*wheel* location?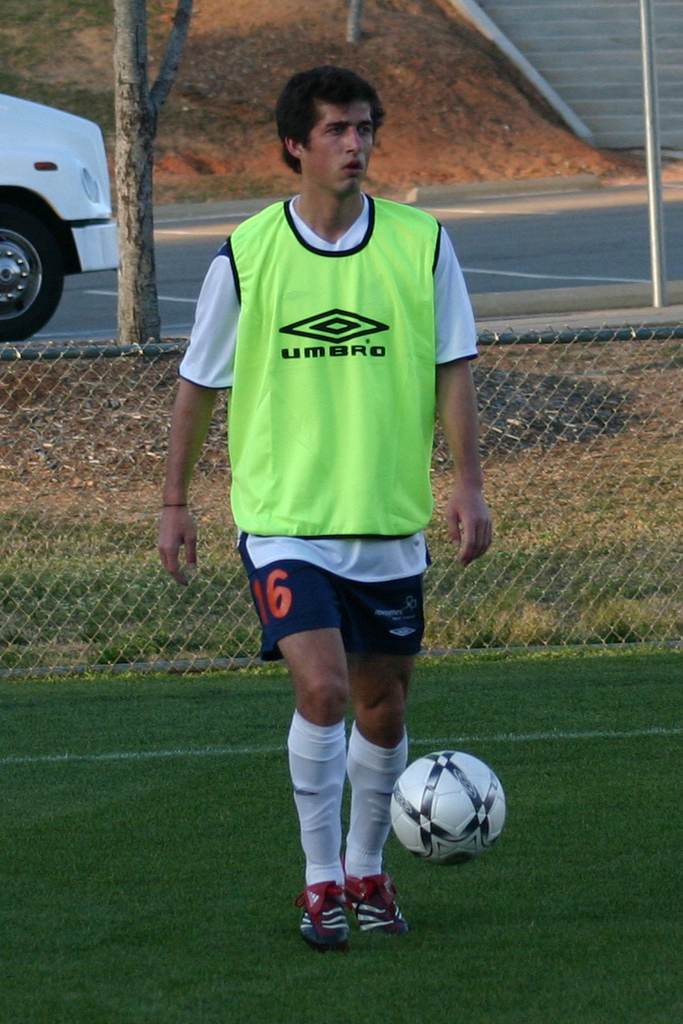
(x1=0, y1=191, x2=65, y2=342)
